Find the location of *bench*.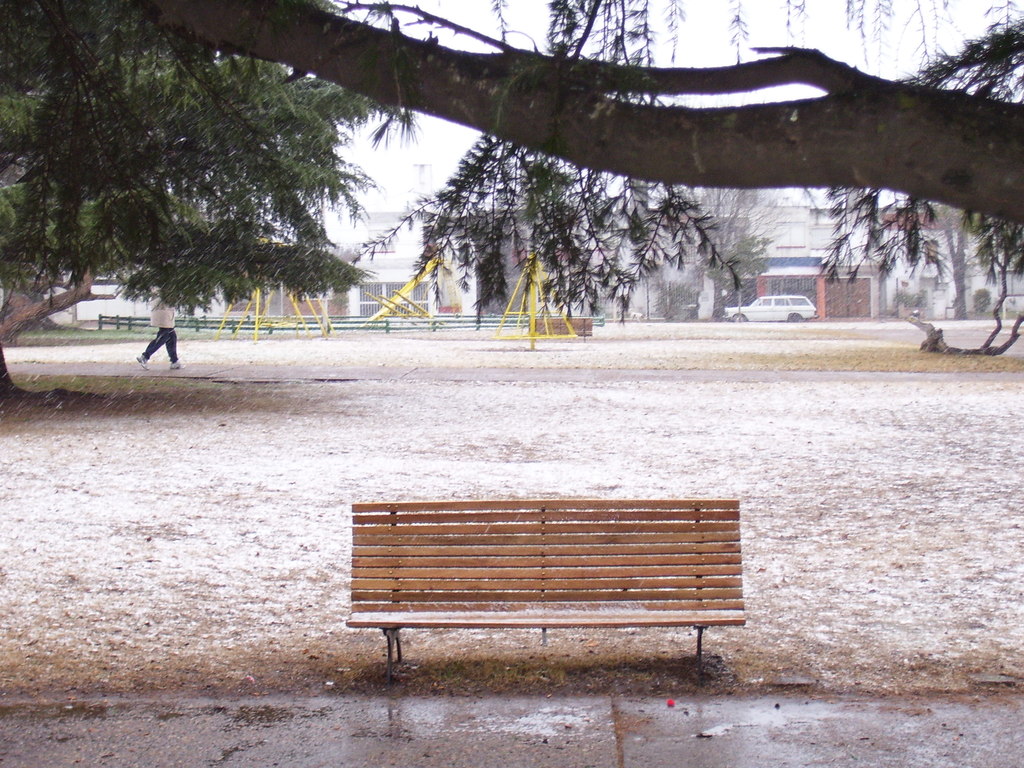
Location: <region>334, 504, 752, 684</region>.
